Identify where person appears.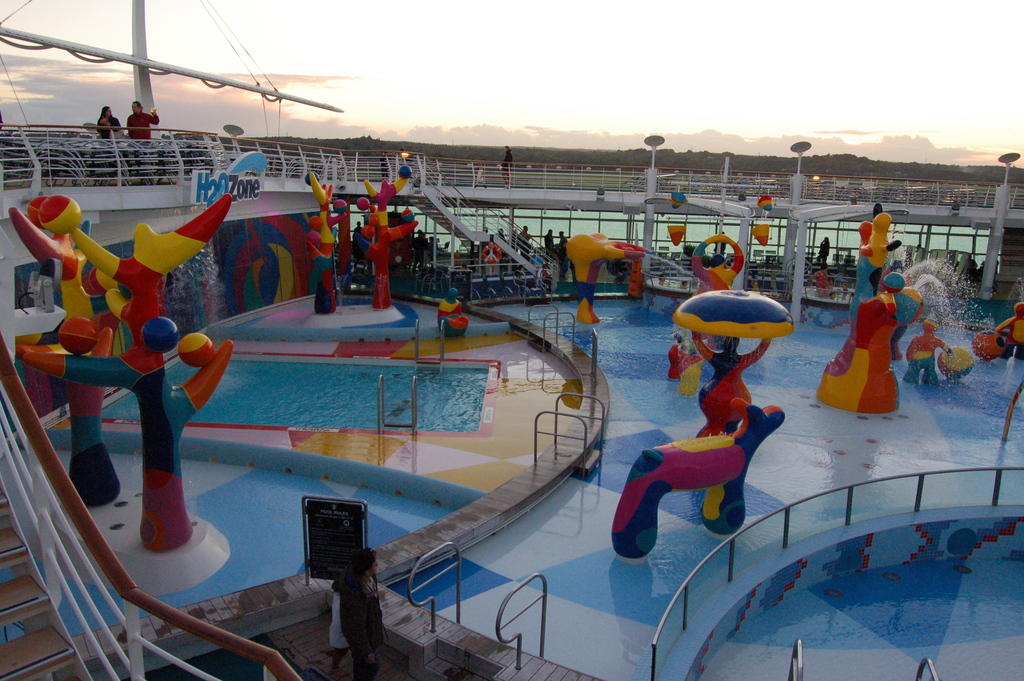
Appears at 806/265/828/294.
